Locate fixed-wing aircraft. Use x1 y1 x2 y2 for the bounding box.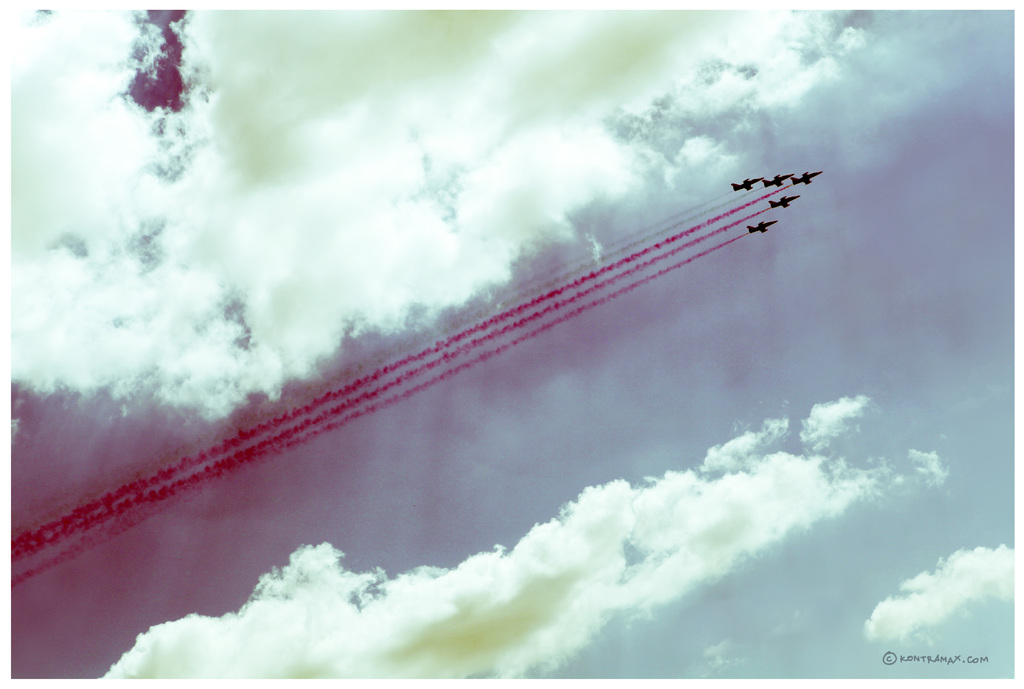
788 168 825 187.
